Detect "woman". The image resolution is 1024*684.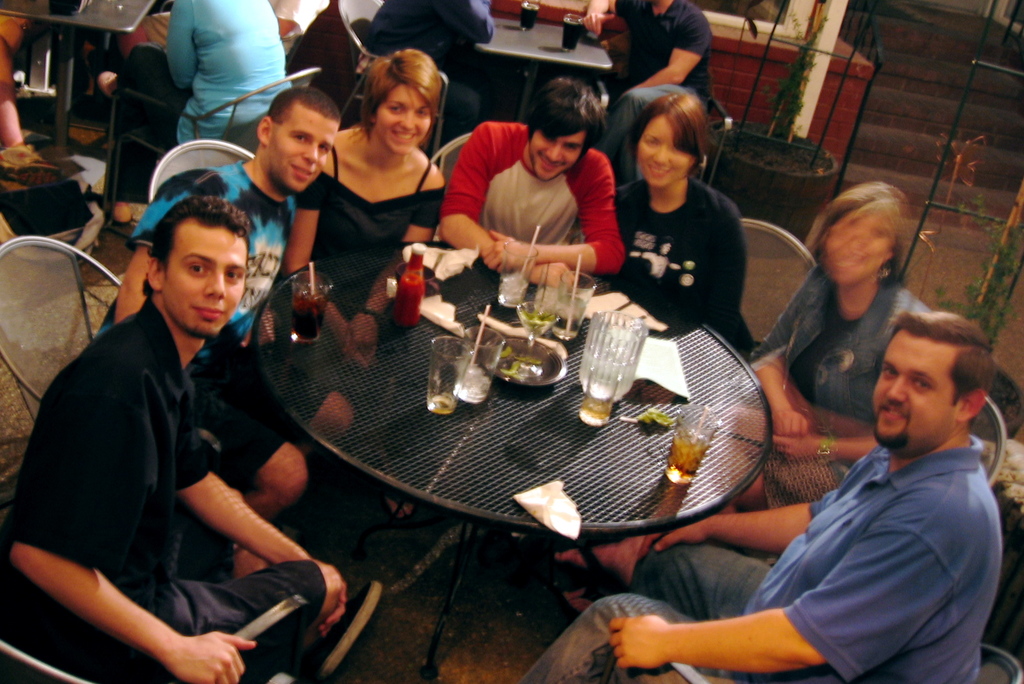
[left=99, top=0, right=294, bottom=214].
